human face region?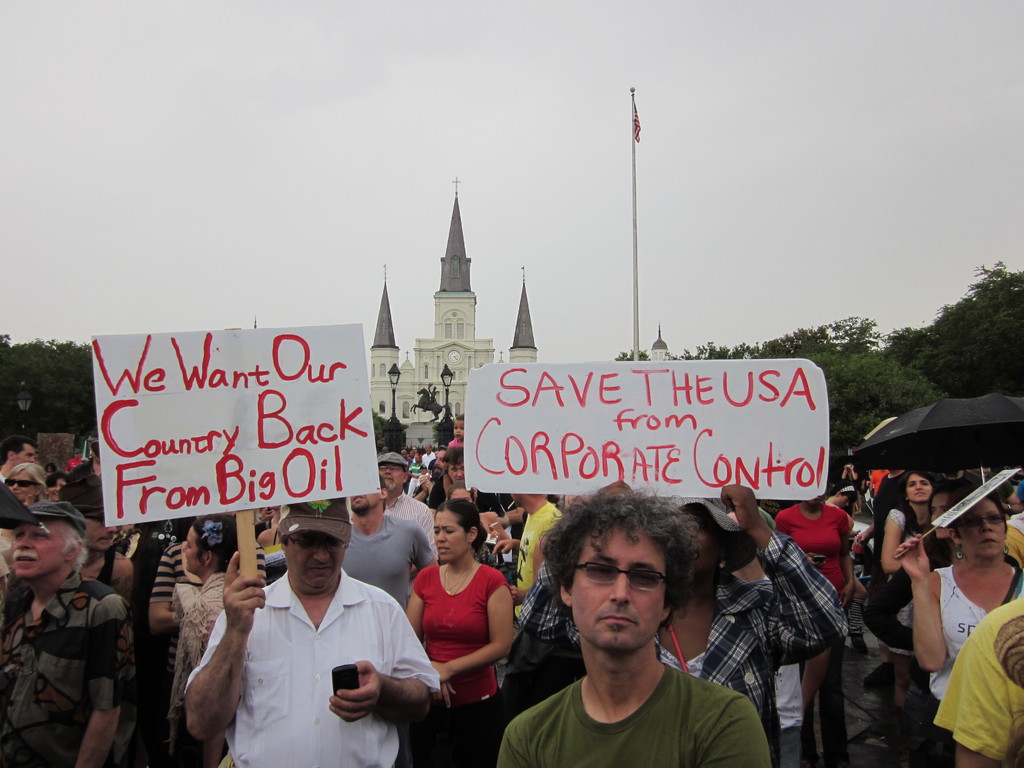
left=435, top=449, right=450, bottom=480
